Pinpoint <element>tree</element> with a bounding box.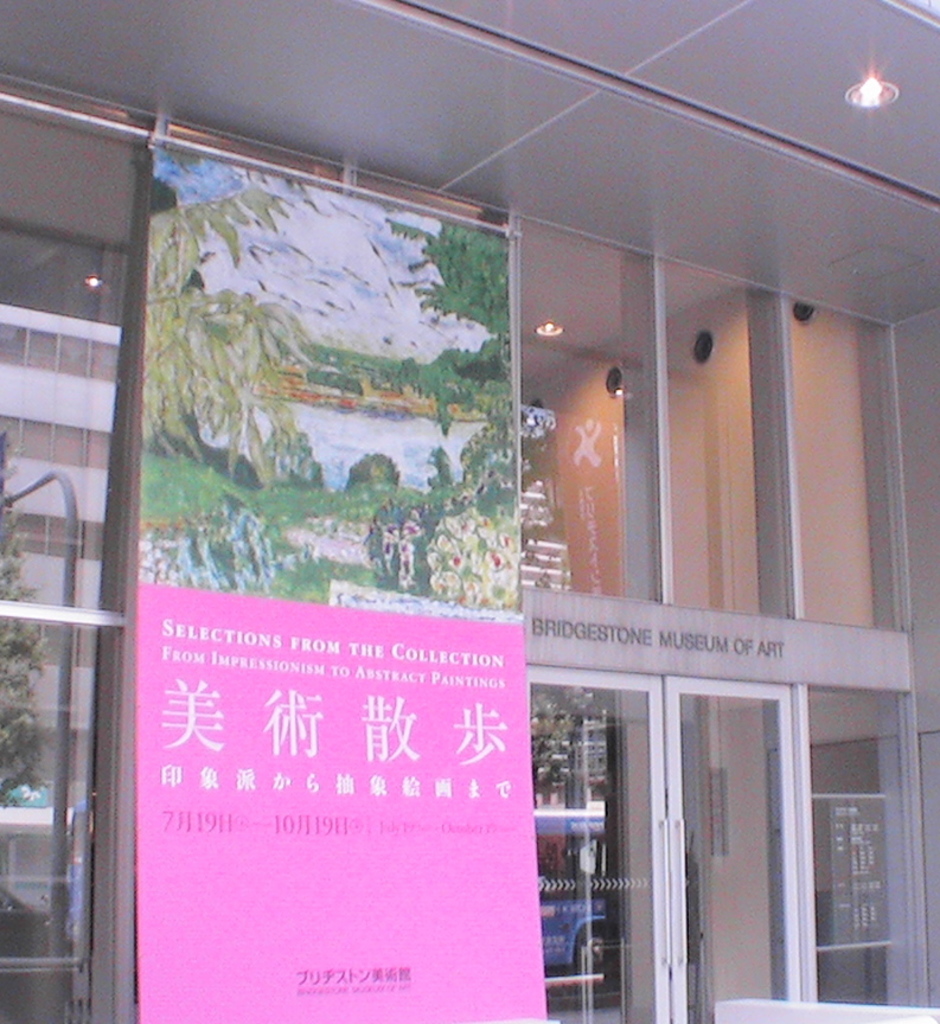
[x1=376, y1=220, x2=511, y2=440].
